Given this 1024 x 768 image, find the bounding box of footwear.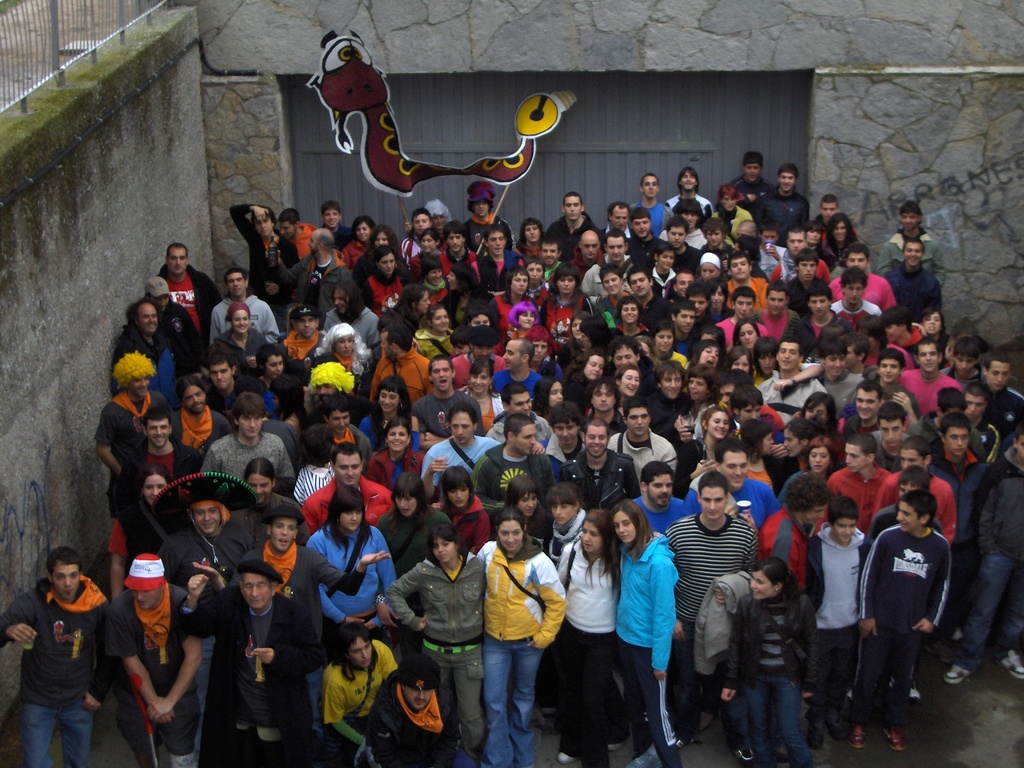
BBox(607, 743, 620, 749).
